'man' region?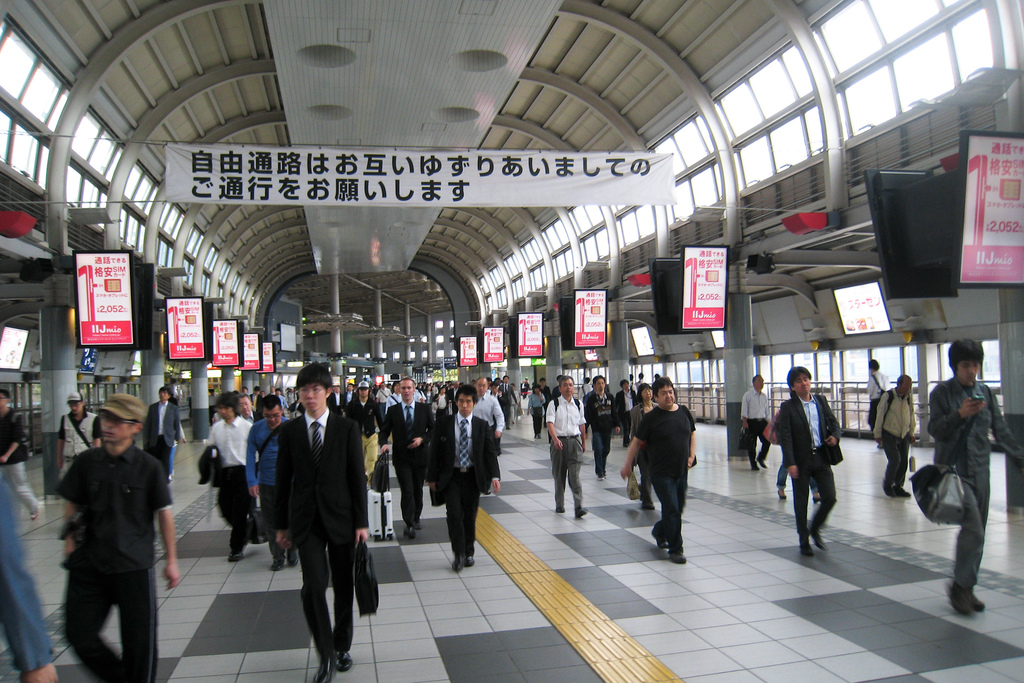
425, 375, 501, 573
